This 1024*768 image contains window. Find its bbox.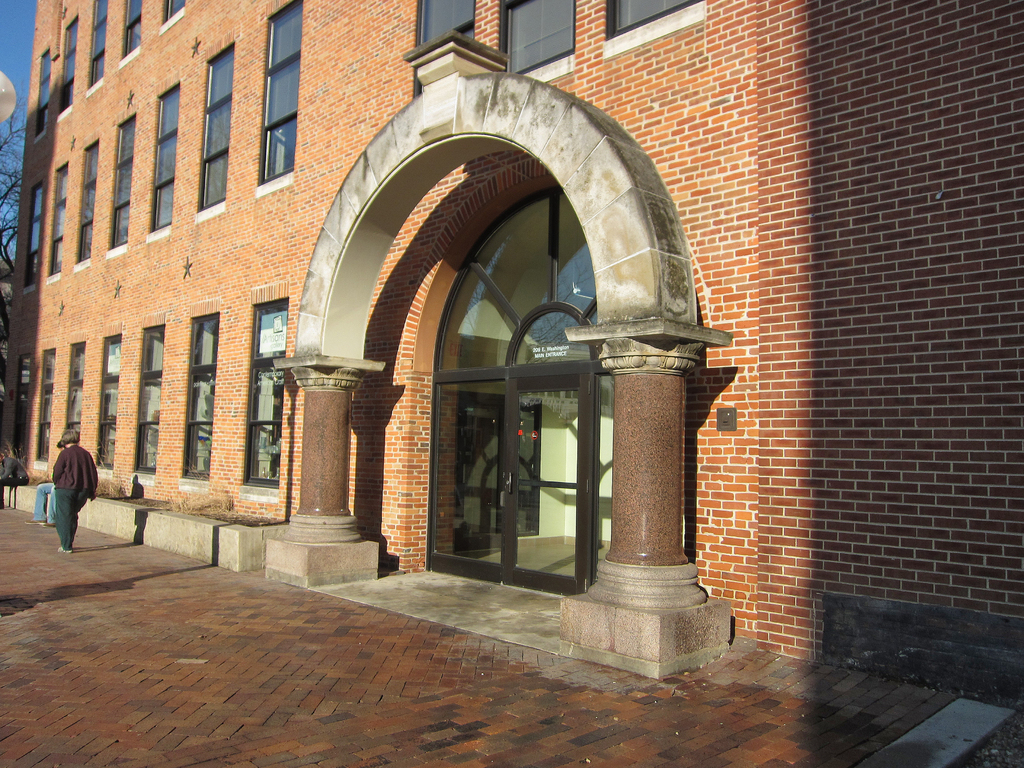
pyautogui.locateOnScreen(195, 45, 236, 222).
